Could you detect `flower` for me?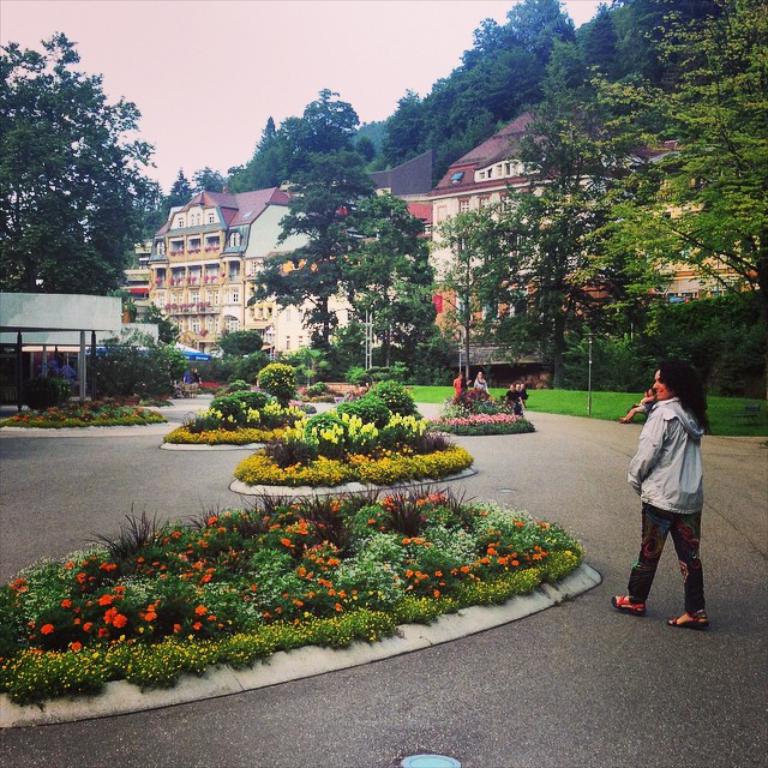
Detection result: 193,602,210,618.
